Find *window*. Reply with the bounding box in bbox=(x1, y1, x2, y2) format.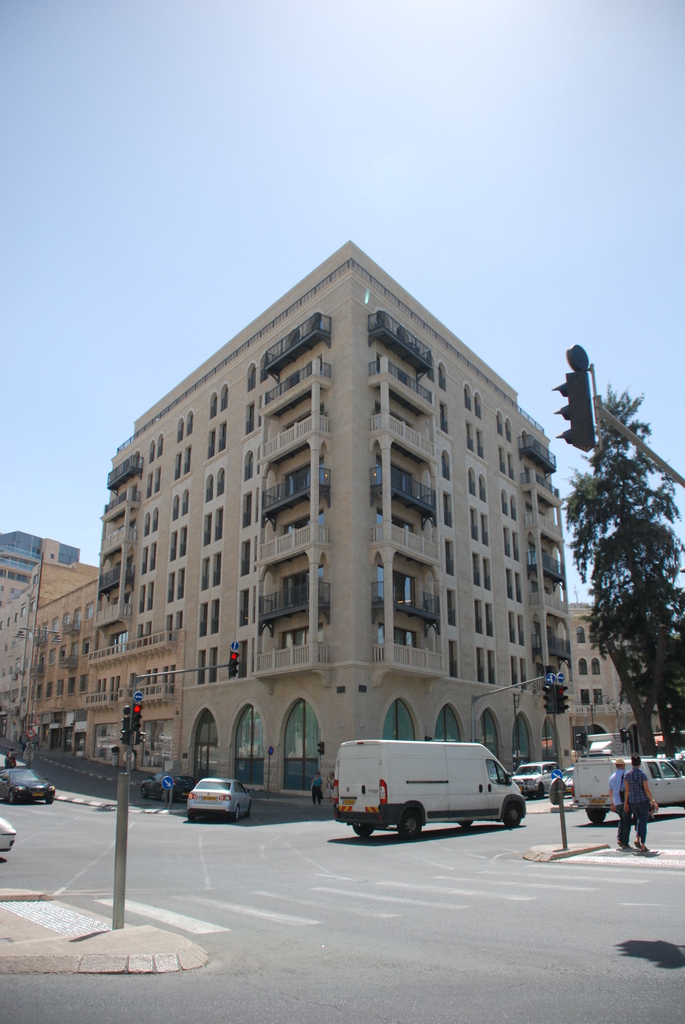
bbox=(516, 569, 523, 604).
